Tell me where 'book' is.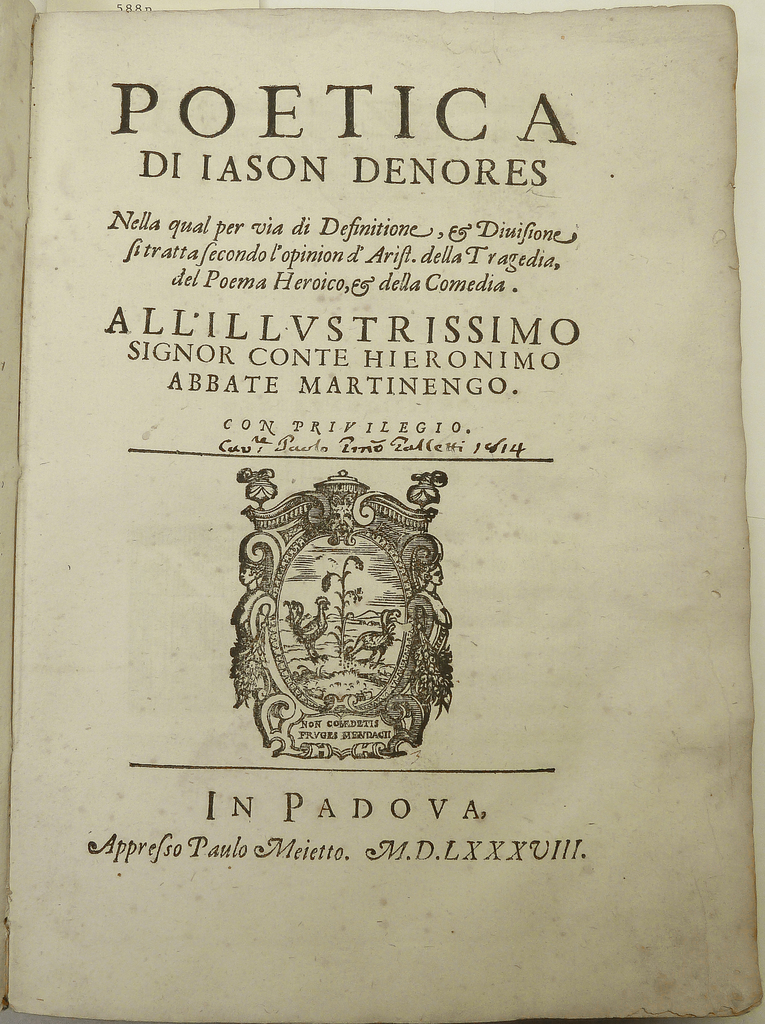
'book' is at detection(0, 8, 764, 1023).
